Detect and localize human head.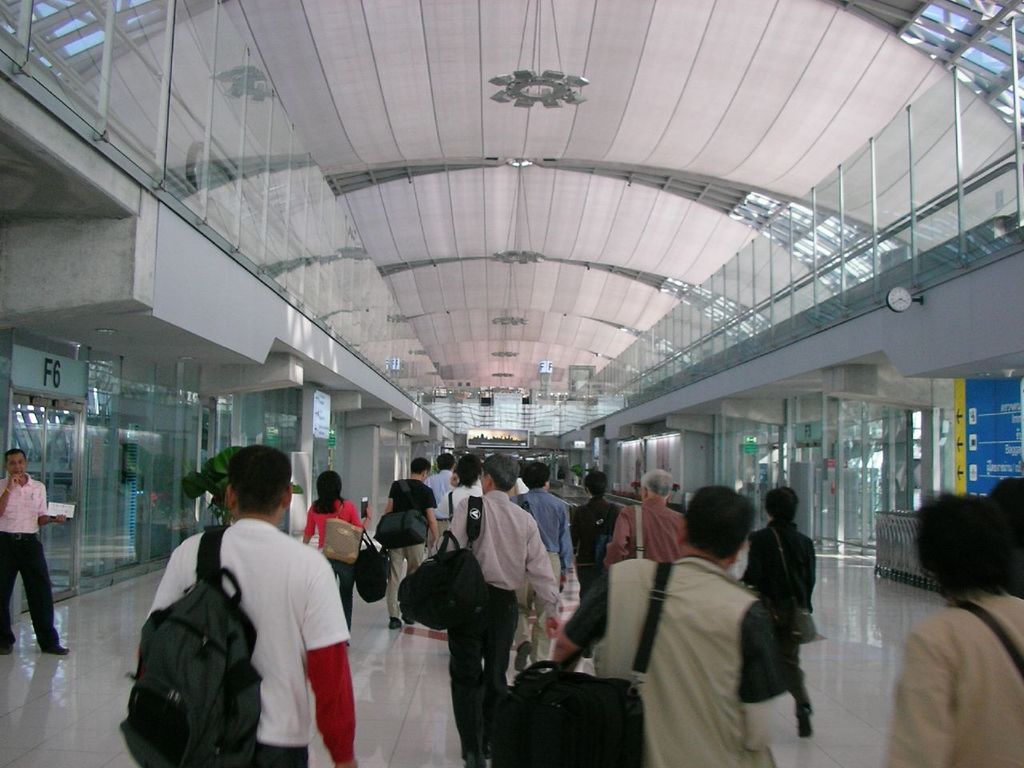
Localized at pyautogui.locateOnScreen(581, 470, 607, 495).
